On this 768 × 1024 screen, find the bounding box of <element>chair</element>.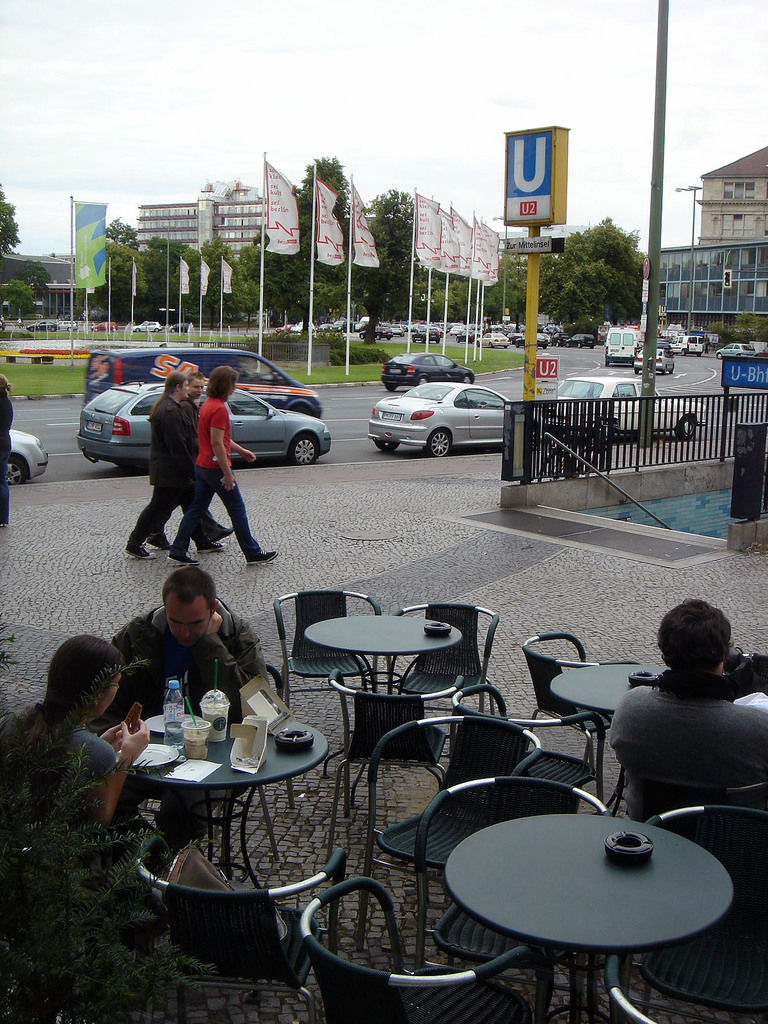
Bounding box: BBox(420, 778, 618, 1012).
